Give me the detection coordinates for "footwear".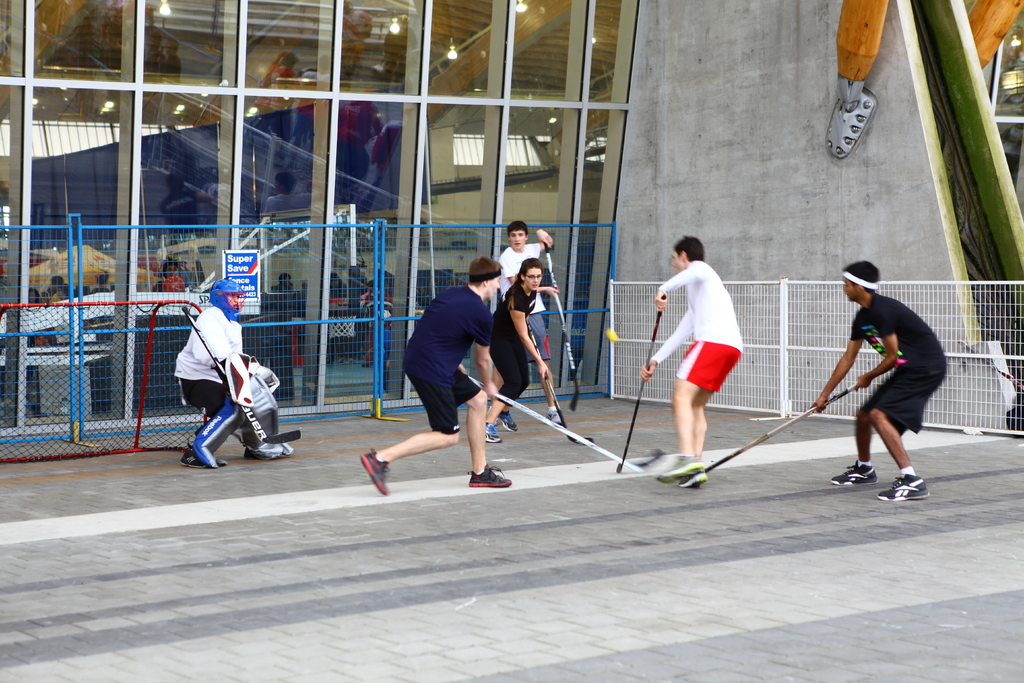
(877,474,930,503).
